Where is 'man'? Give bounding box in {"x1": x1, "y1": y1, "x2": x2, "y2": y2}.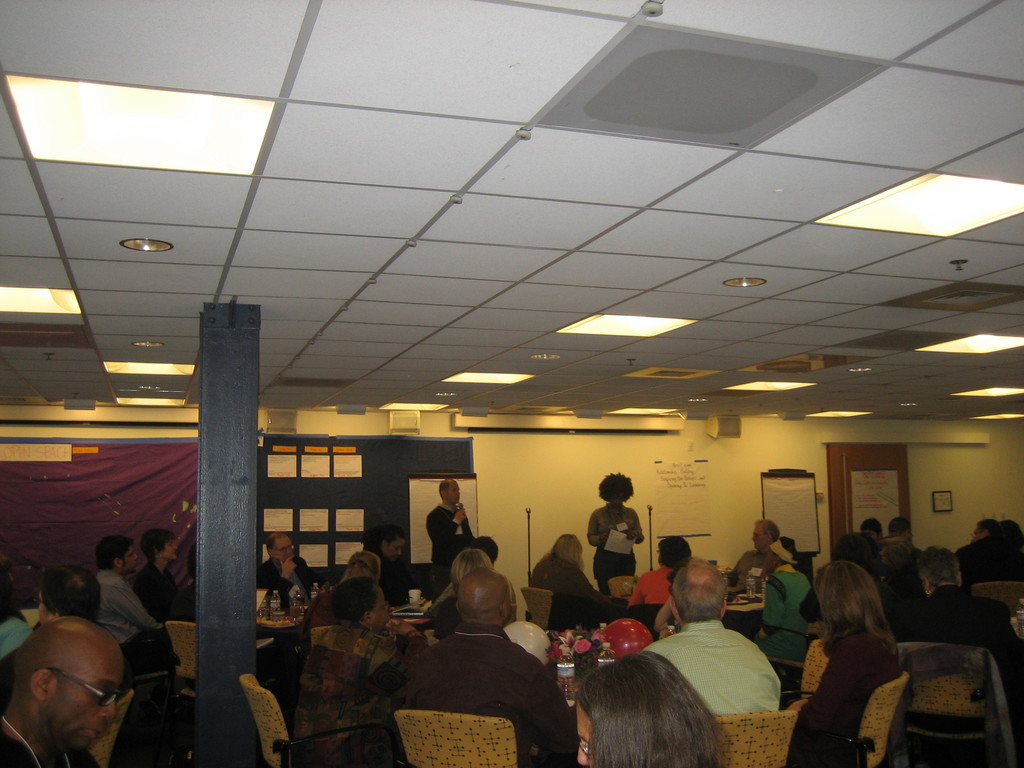
{"x1": 860, "y1": 517, "x2": 881, "y2": 547}.
